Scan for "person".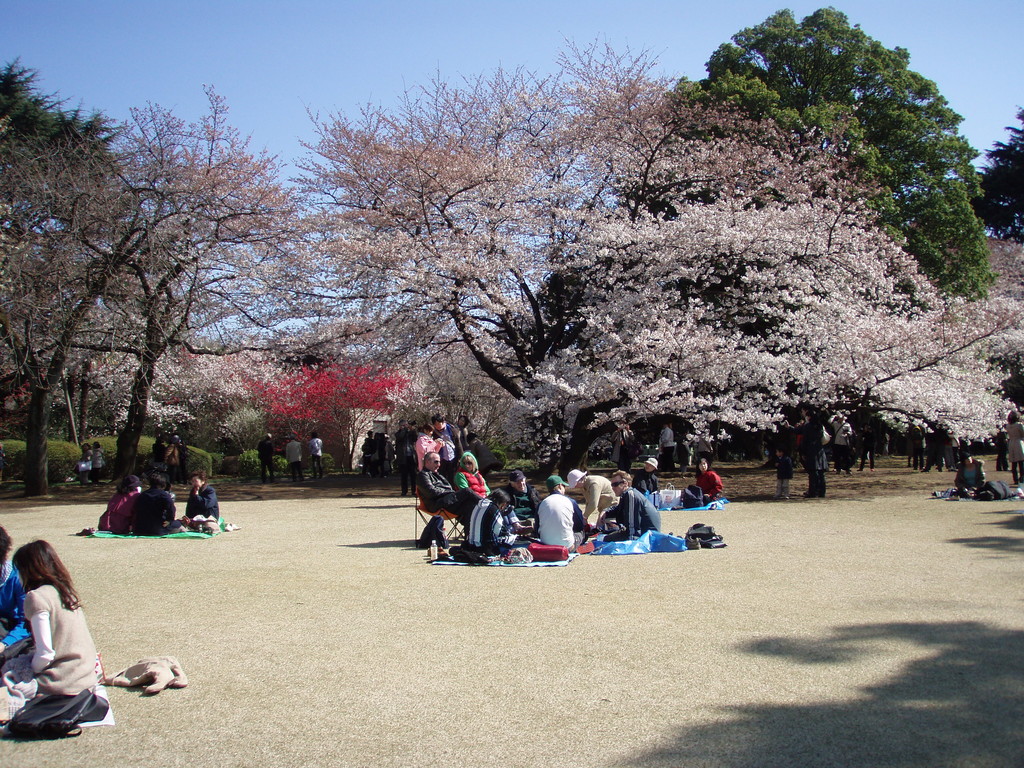
Scan result: select_region(996, 429, 1009, 474).
